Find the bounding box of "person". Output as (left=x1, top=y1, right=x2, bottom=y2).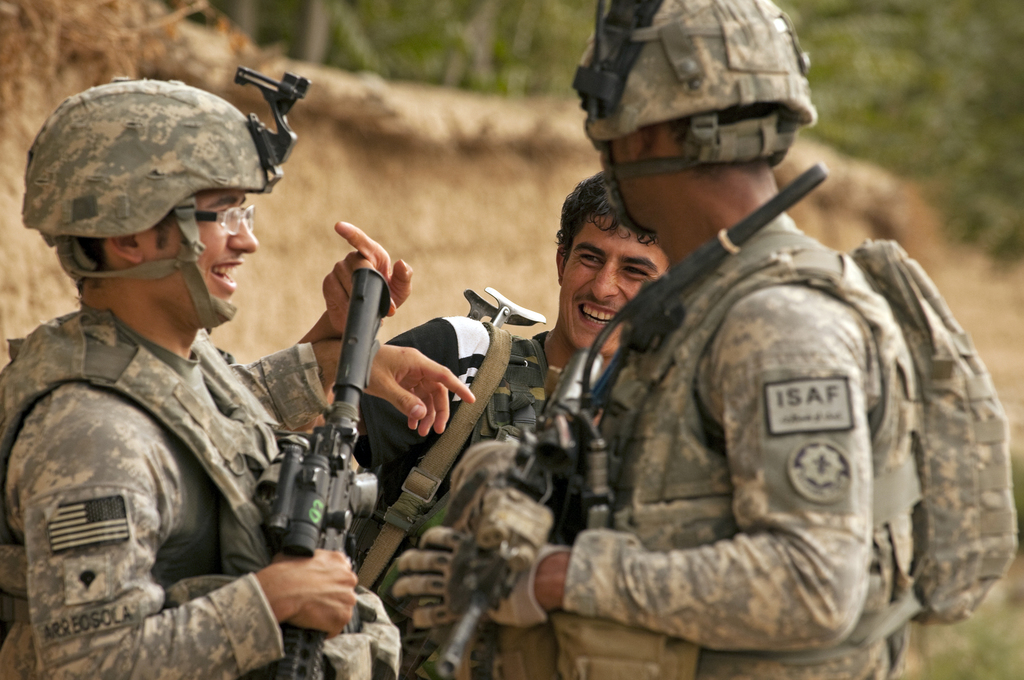
(left=283, top=177, right=673, bottom=679).
